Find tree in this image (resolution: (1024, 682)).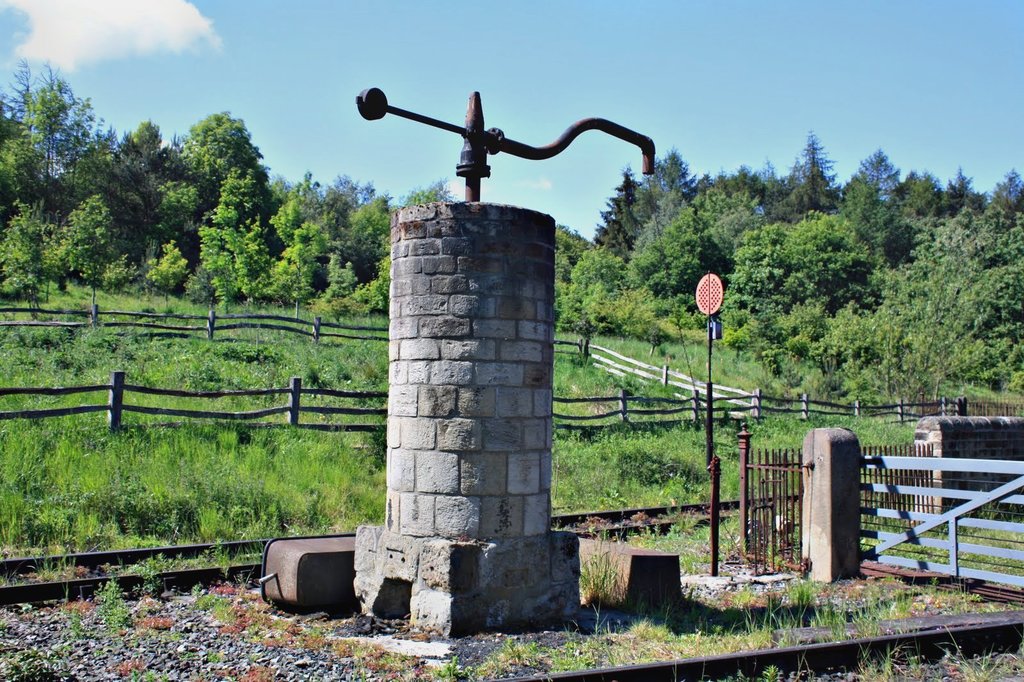
crop(0, 197, 65, 322).
